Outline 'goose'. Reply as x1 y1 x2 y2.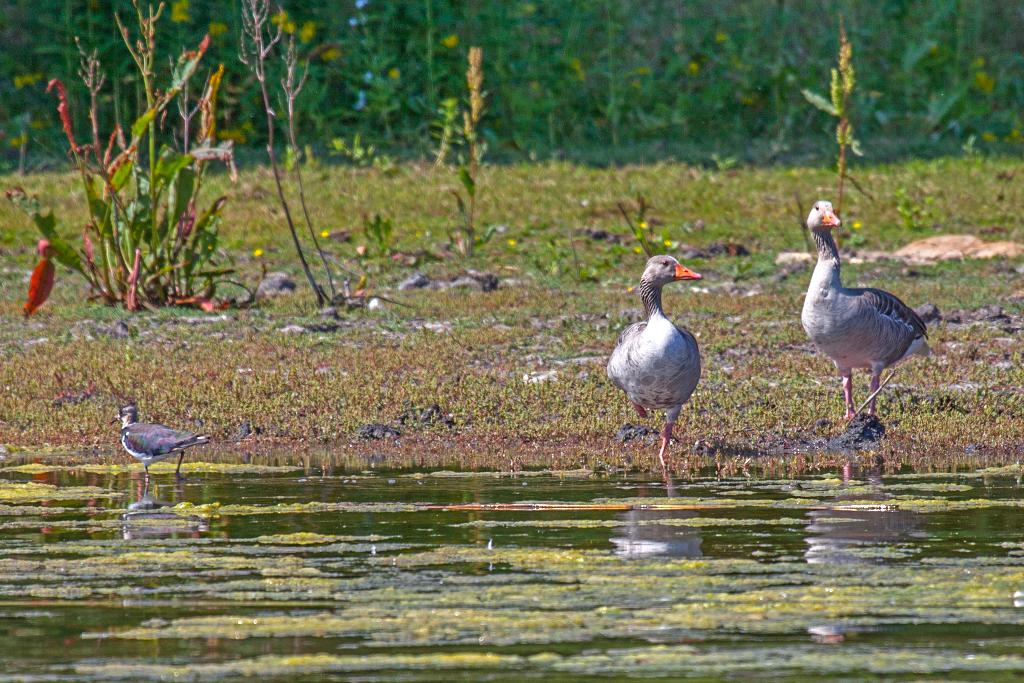
117 406 209 486.
